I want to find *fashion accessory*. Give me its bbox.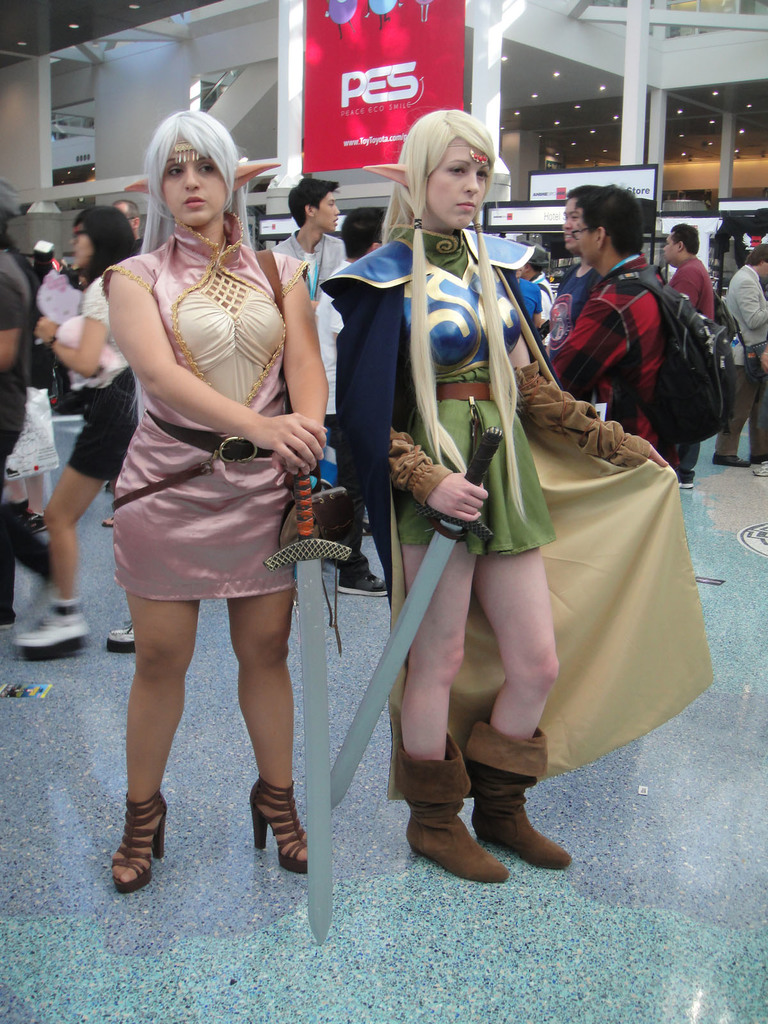
[x1=470, y1=147, x2=490, y2=169].
